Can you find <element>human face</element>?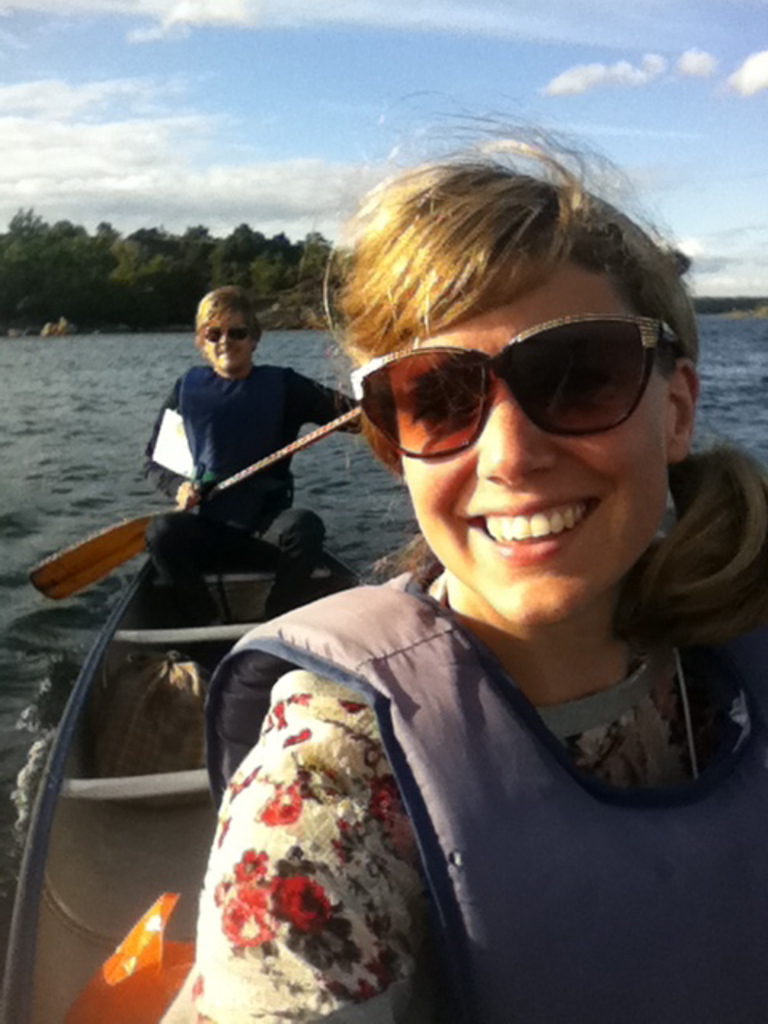
Yes, bounding box: [left=344, top=258, right=688, bottom=635].
